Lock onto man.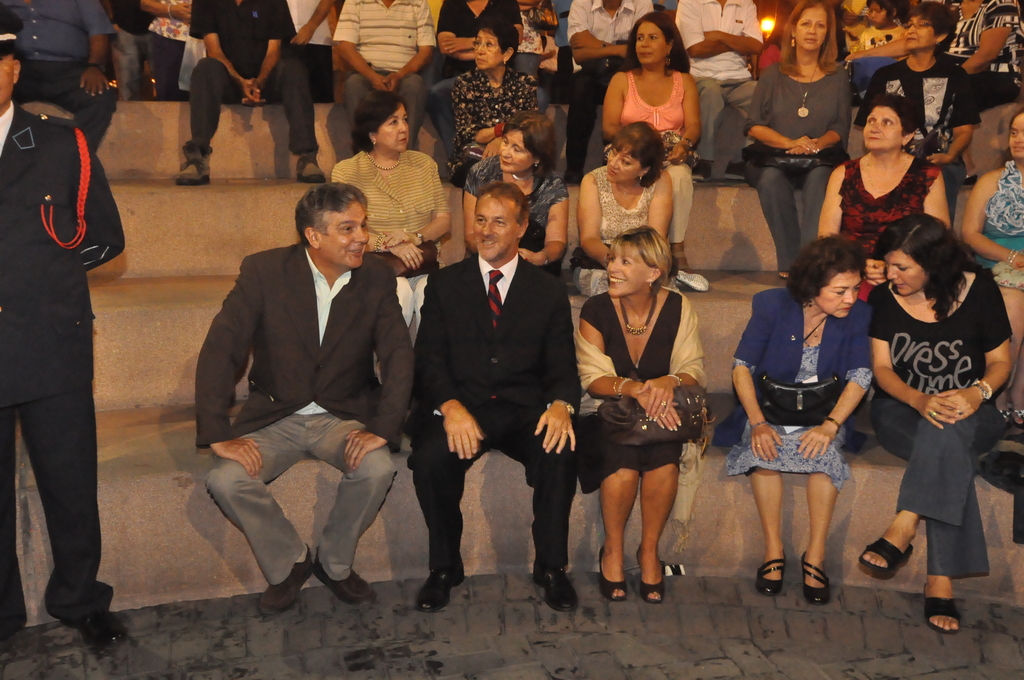
Locked: pyautogui.locateOnScreen(0, 0, 118, 153).
